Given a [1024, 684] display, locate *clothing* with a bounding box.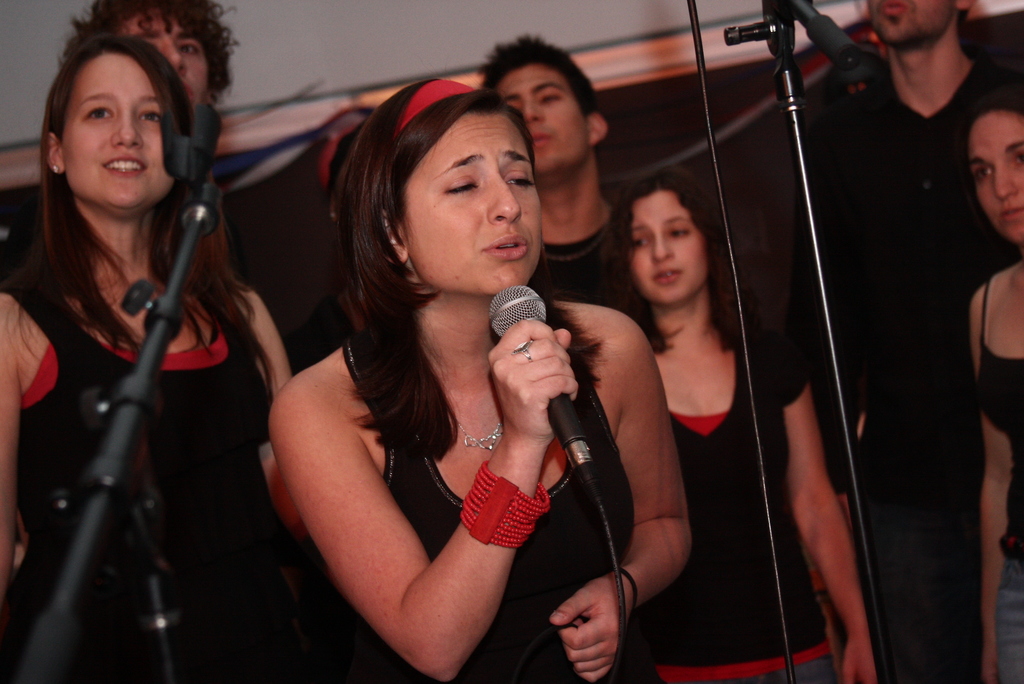
Located: rect(961, 259, 1022, 683).
